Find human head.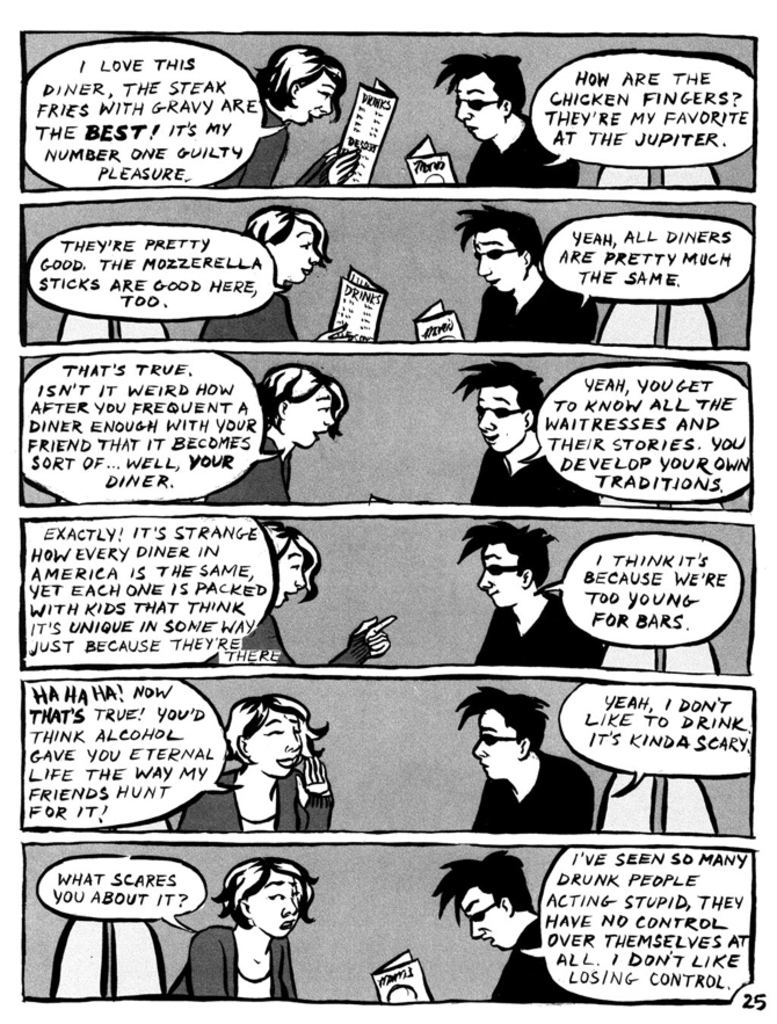
box=[457, 524, 553, 613].
